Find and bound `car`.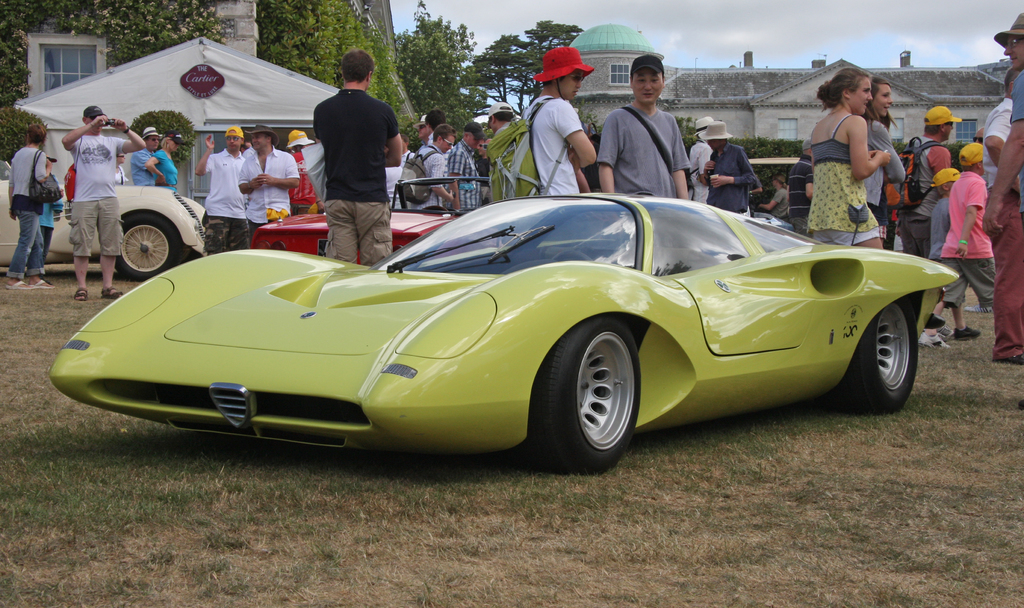
Bound: x1=250, y1=201, x2=460, y2=266.
